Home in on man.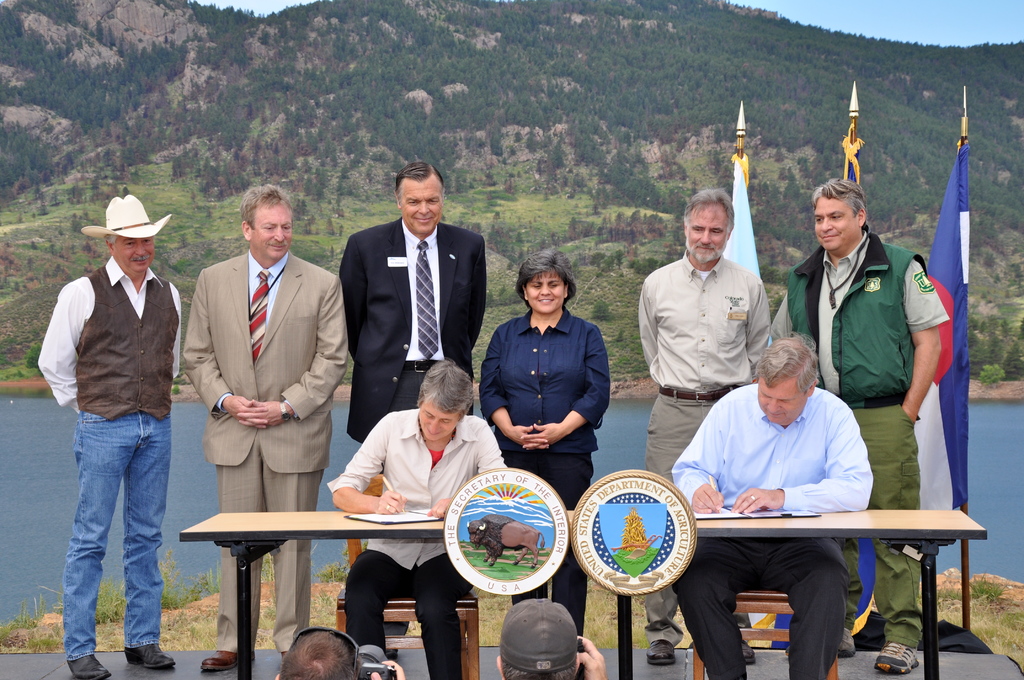
Homed in at [left=775, top=175, right=952, bottom=669].
